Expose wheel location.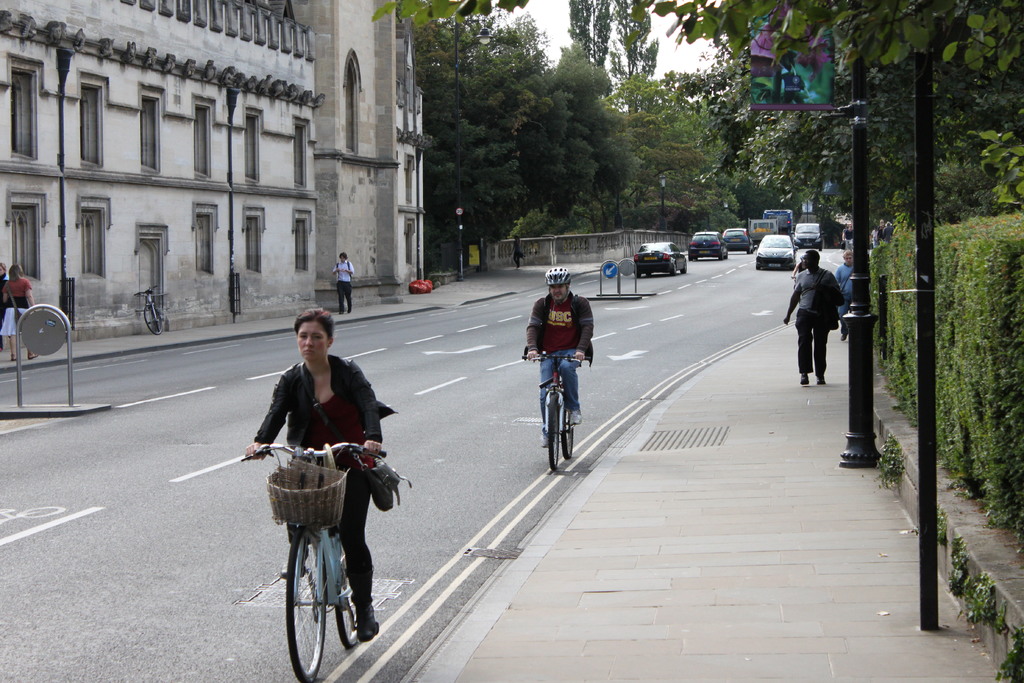
Exposed at [718,251,724,261].
